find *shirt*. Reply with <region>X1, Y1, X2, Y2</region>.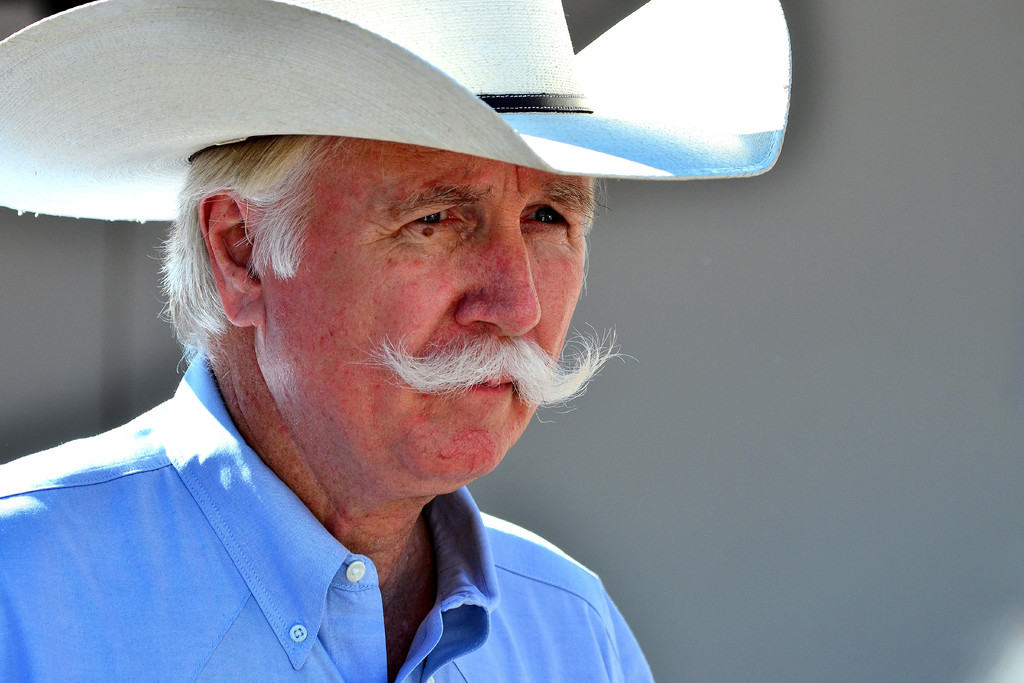
<region>0, 349, 654, 682</region>.
